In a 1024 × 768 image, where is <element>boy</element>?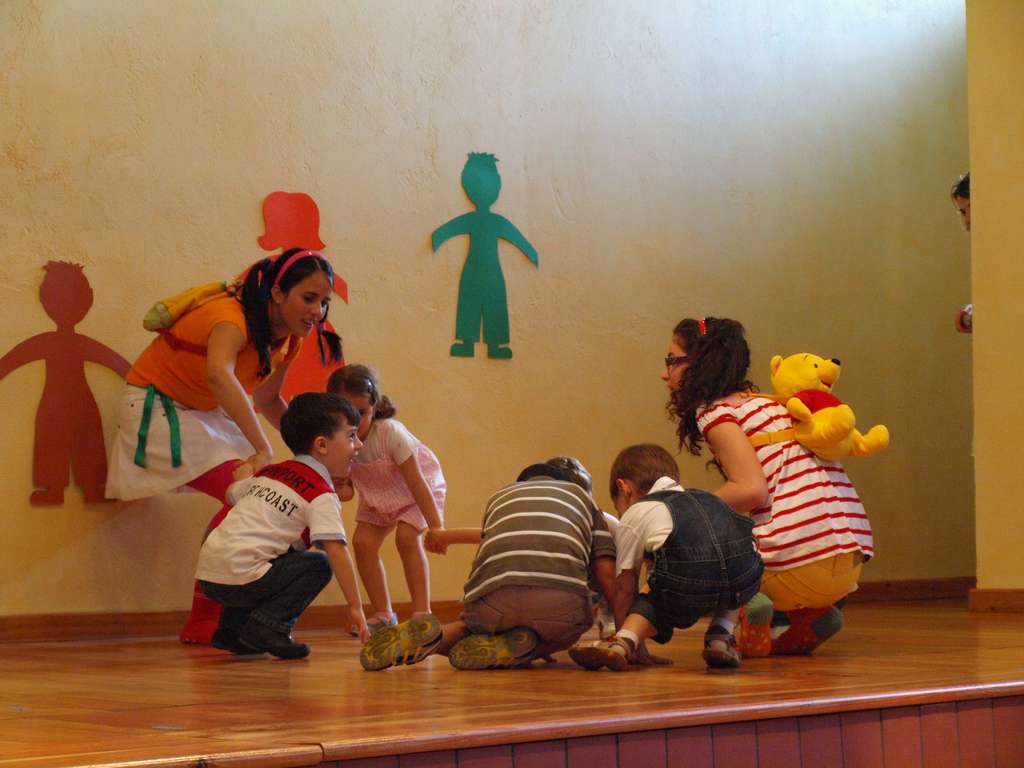
(left=354, top=457, right=653, bottom=675).
